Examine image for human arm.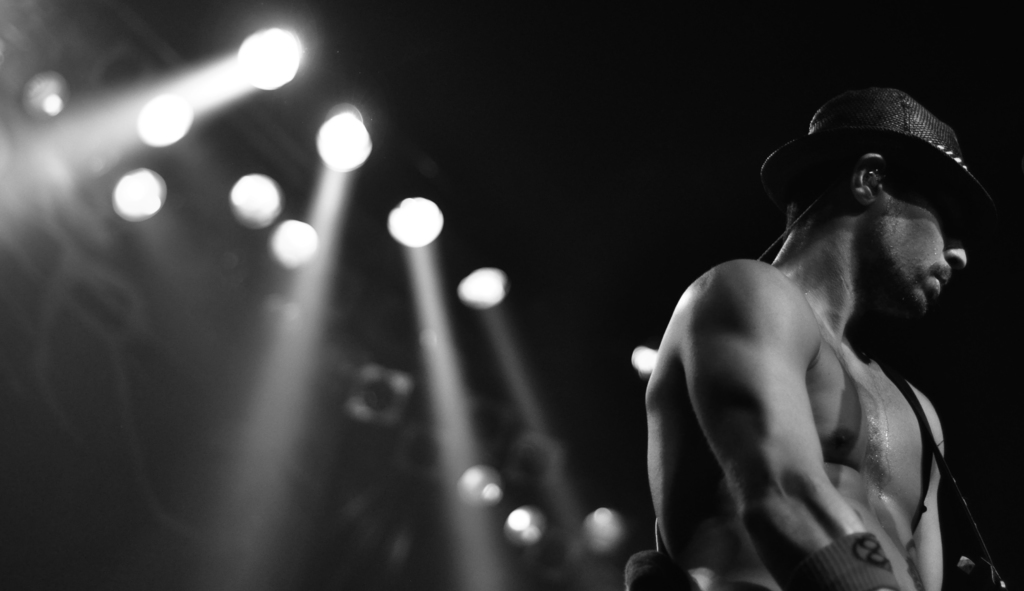
Examination result: 920,437,955,590.
